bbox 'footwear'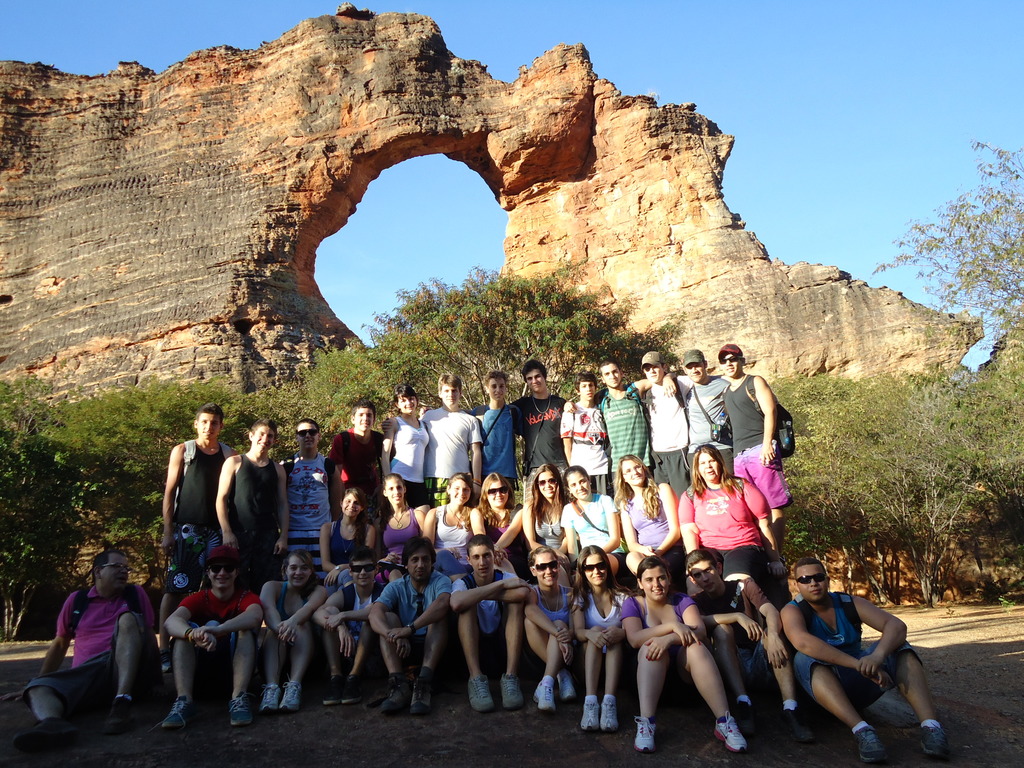
[557,674,580,703]
